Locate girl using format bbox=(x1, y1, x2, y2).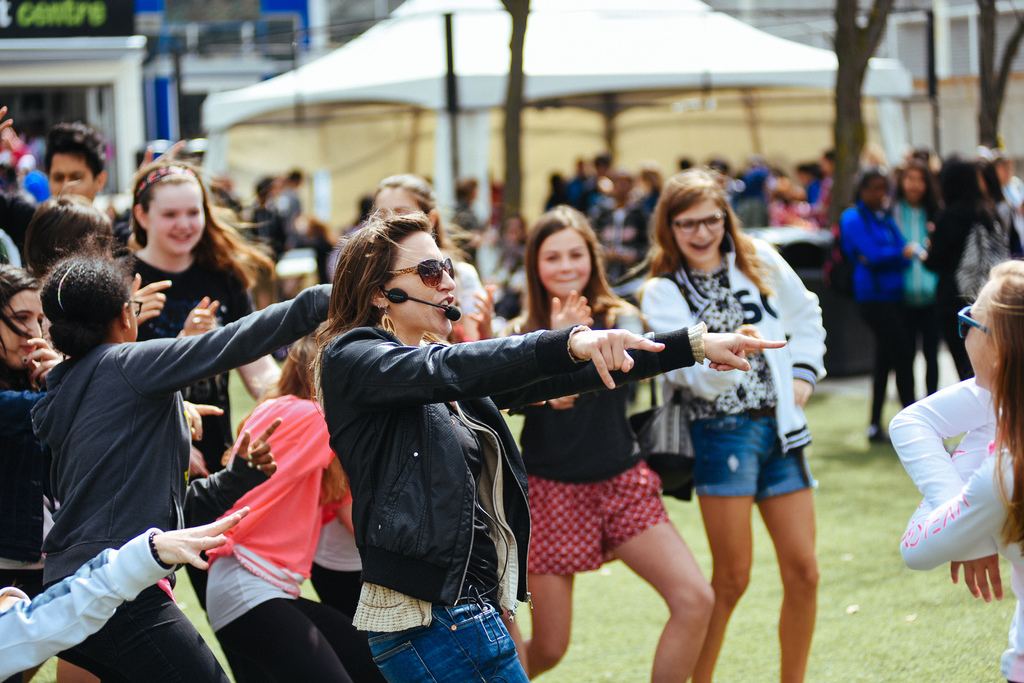
bbox=(973, 158, 1012, 266).
